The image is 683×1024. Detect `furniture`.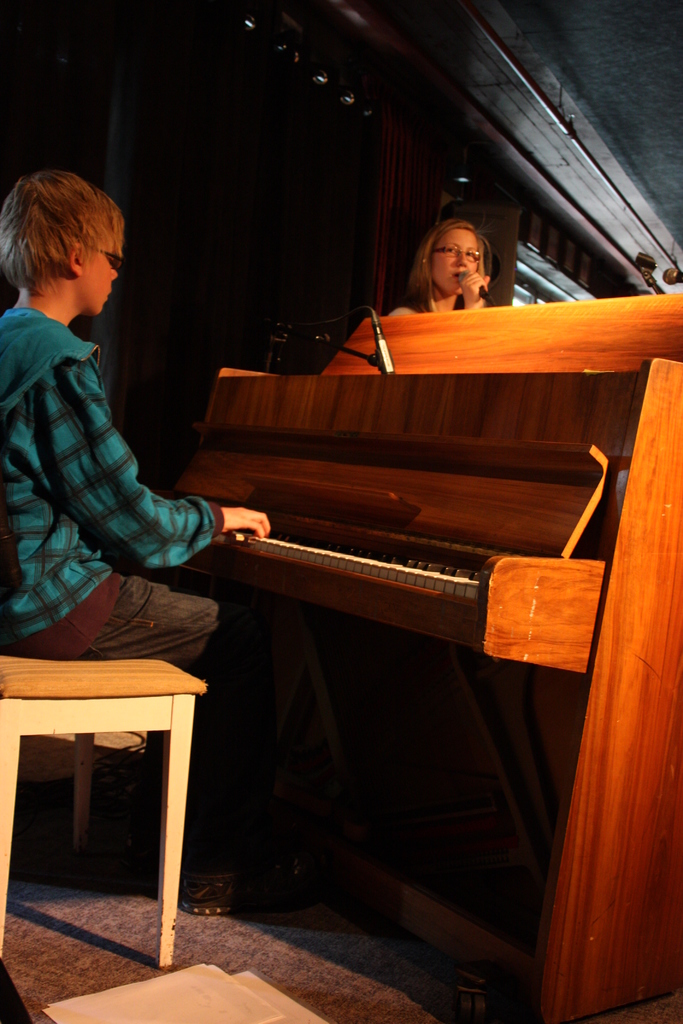
Detection: pyautogui.locateOnScreen(0, 653, 208, 968).
